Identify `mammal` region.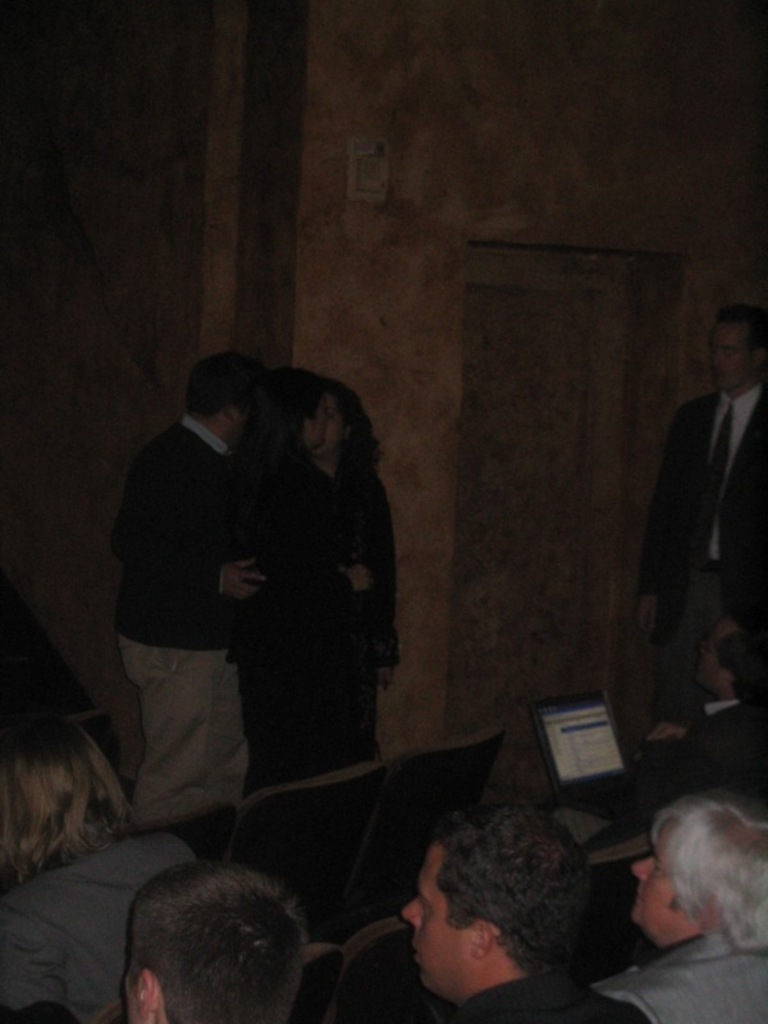
Region: [120, 856, 308, 1023].
